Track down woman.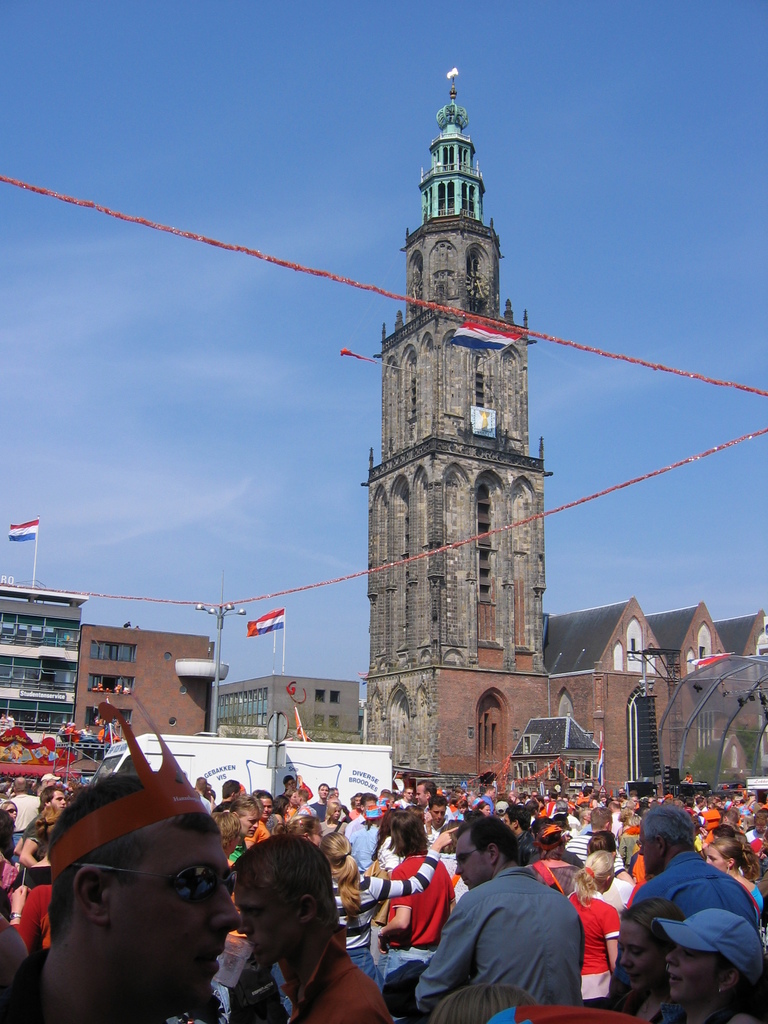
Tracked to left=328, top=835, right=461, bottom=1010.
